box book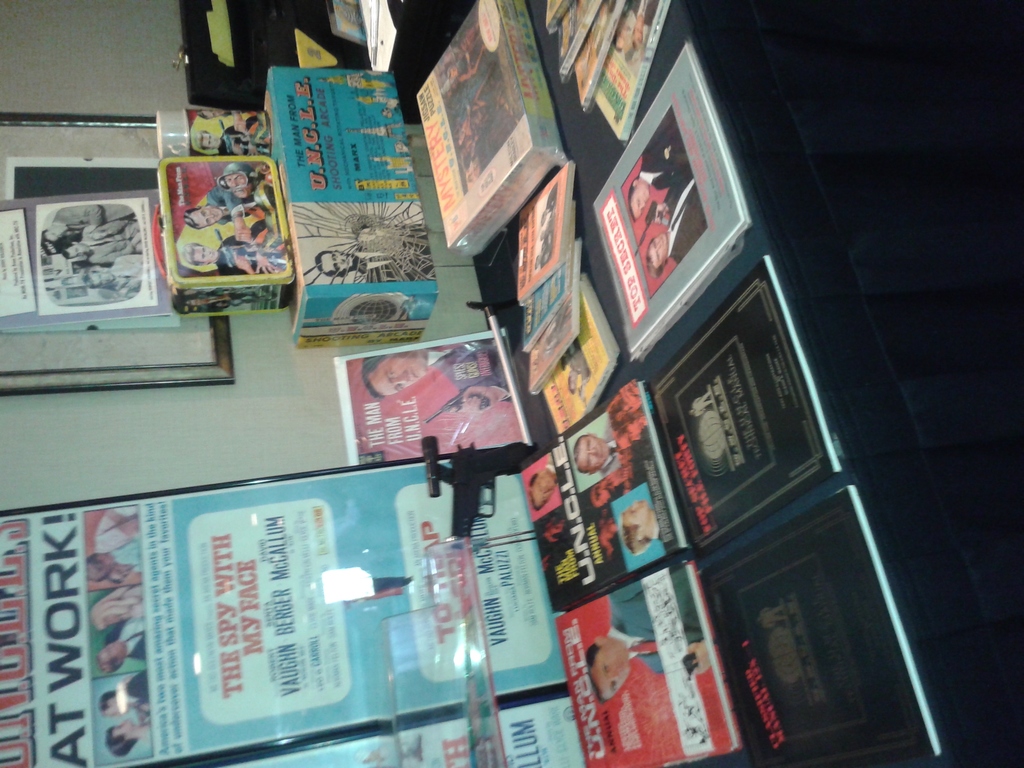
[516,283,587,396]
